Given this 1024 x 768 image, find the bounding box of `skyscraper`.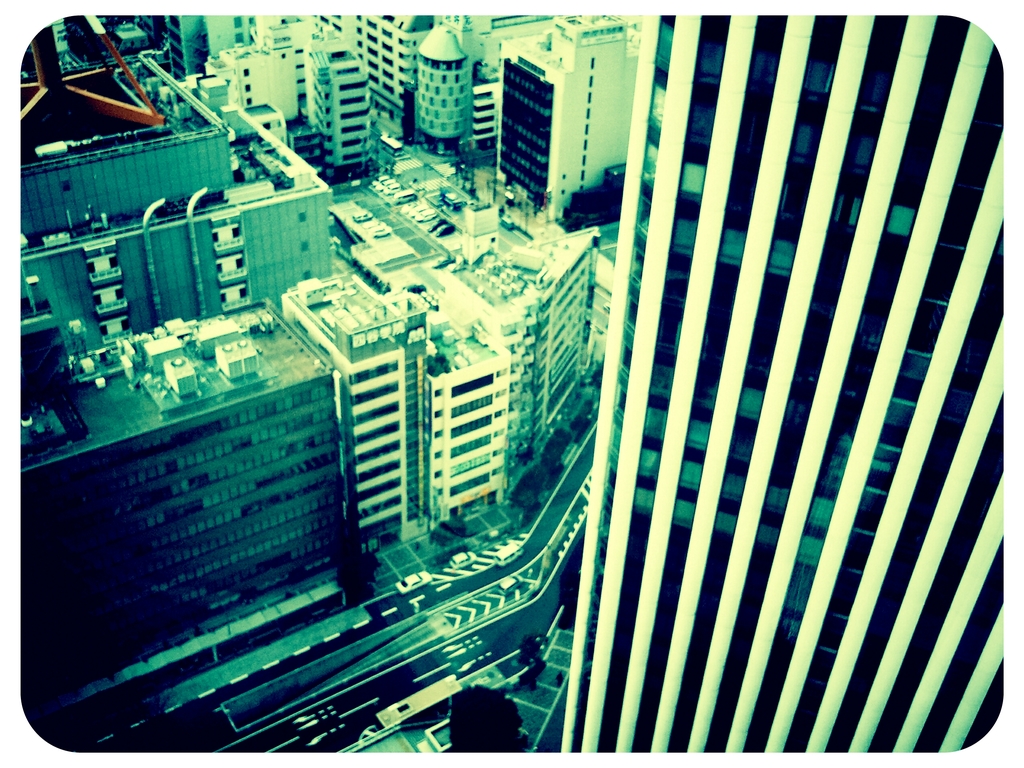
Rect(504, 13, 634, 210).
